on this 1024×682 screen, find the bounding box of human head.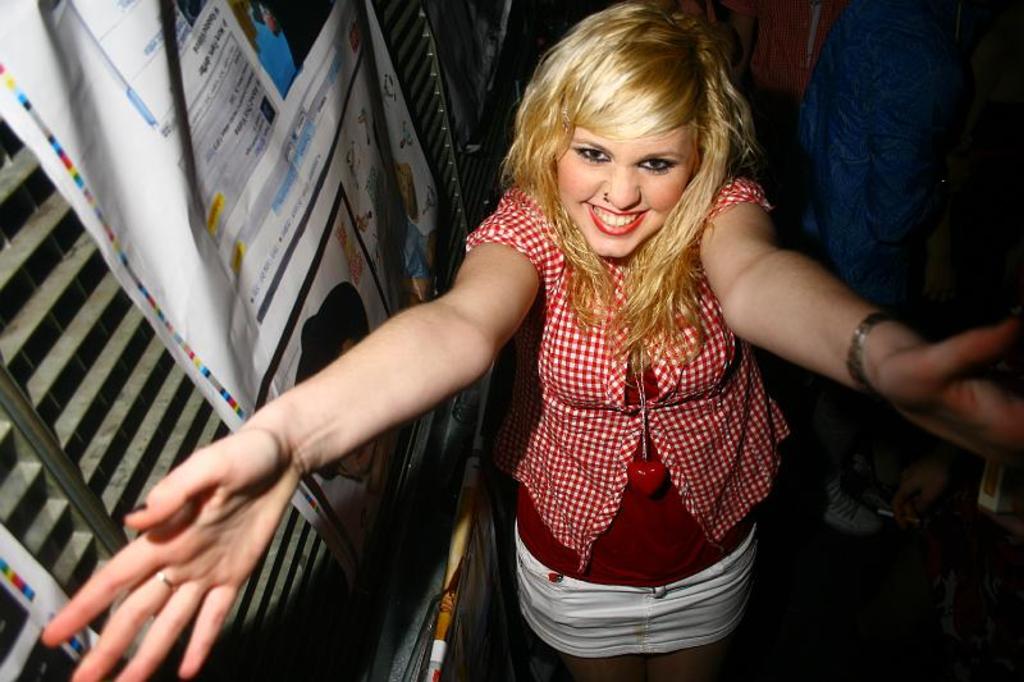
Bounding box: locate(483, 19, 769, 280).
